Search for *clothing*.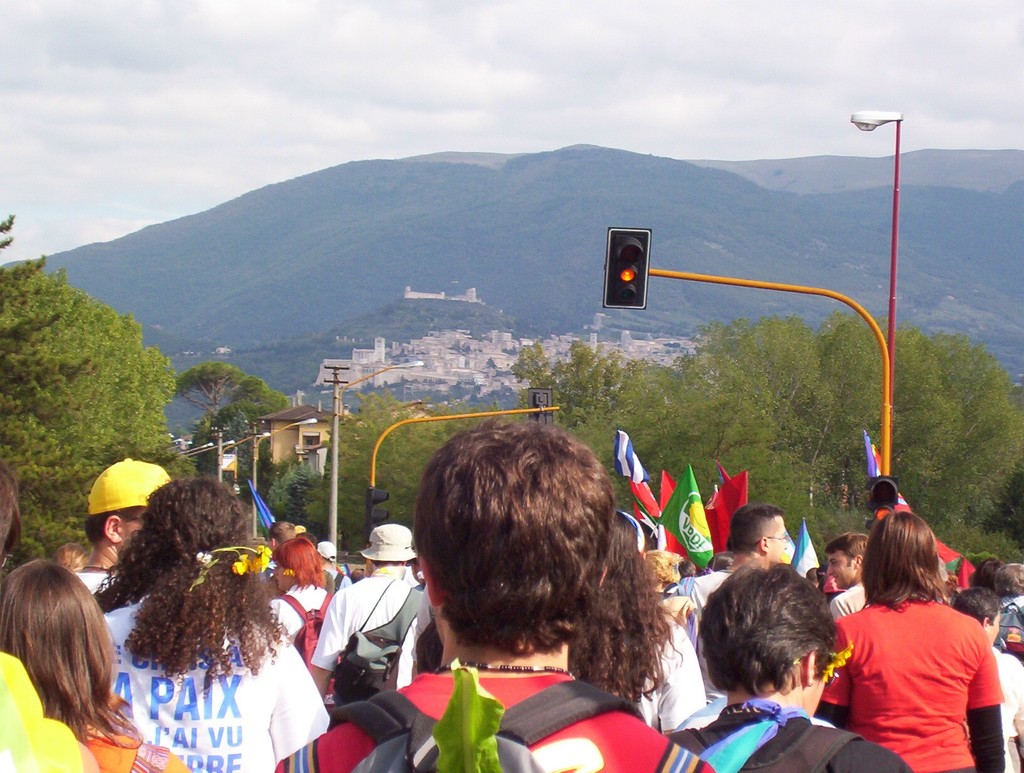
Found at region(618, 611, 702, 735).
